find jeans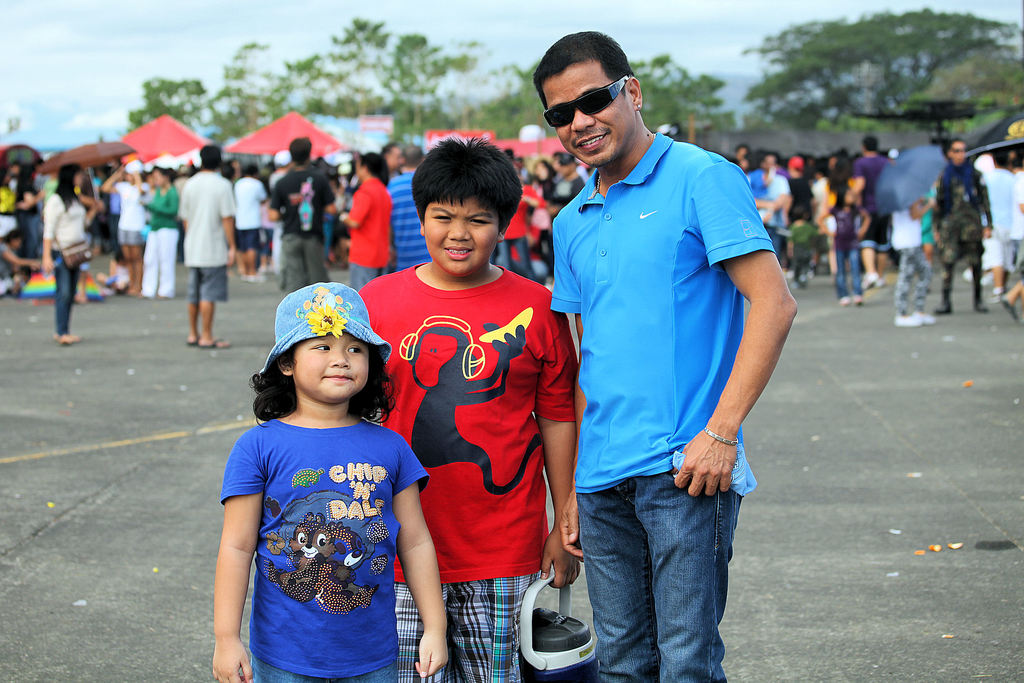
Rect(573, 465, 741, 682)
